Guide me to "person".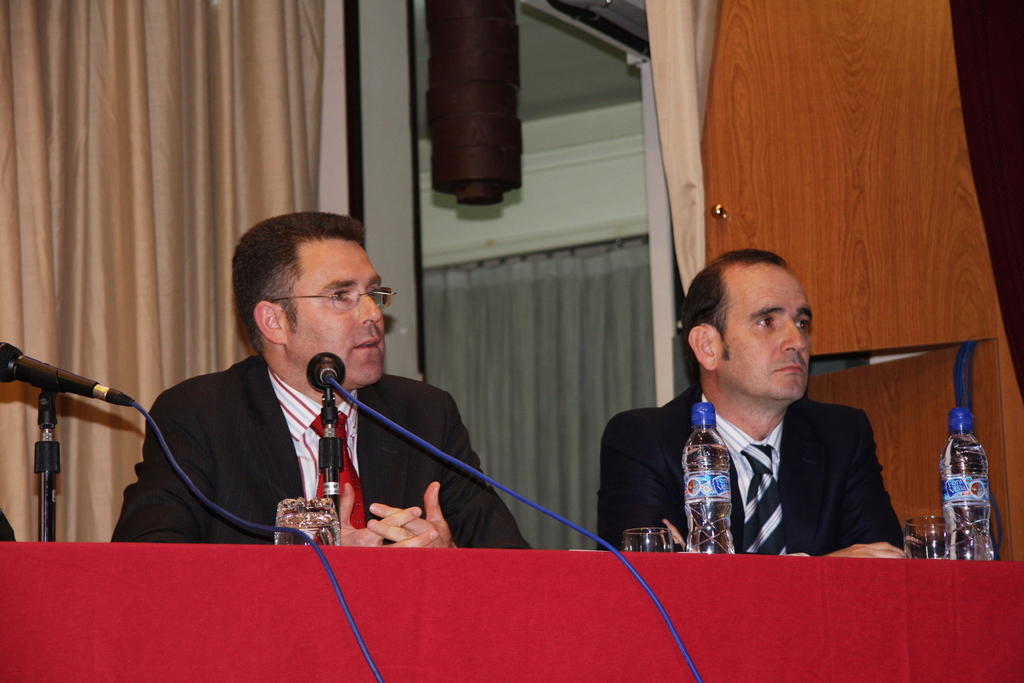
Guidance: [x1=109, y1=210, x2=545, y2=556].
